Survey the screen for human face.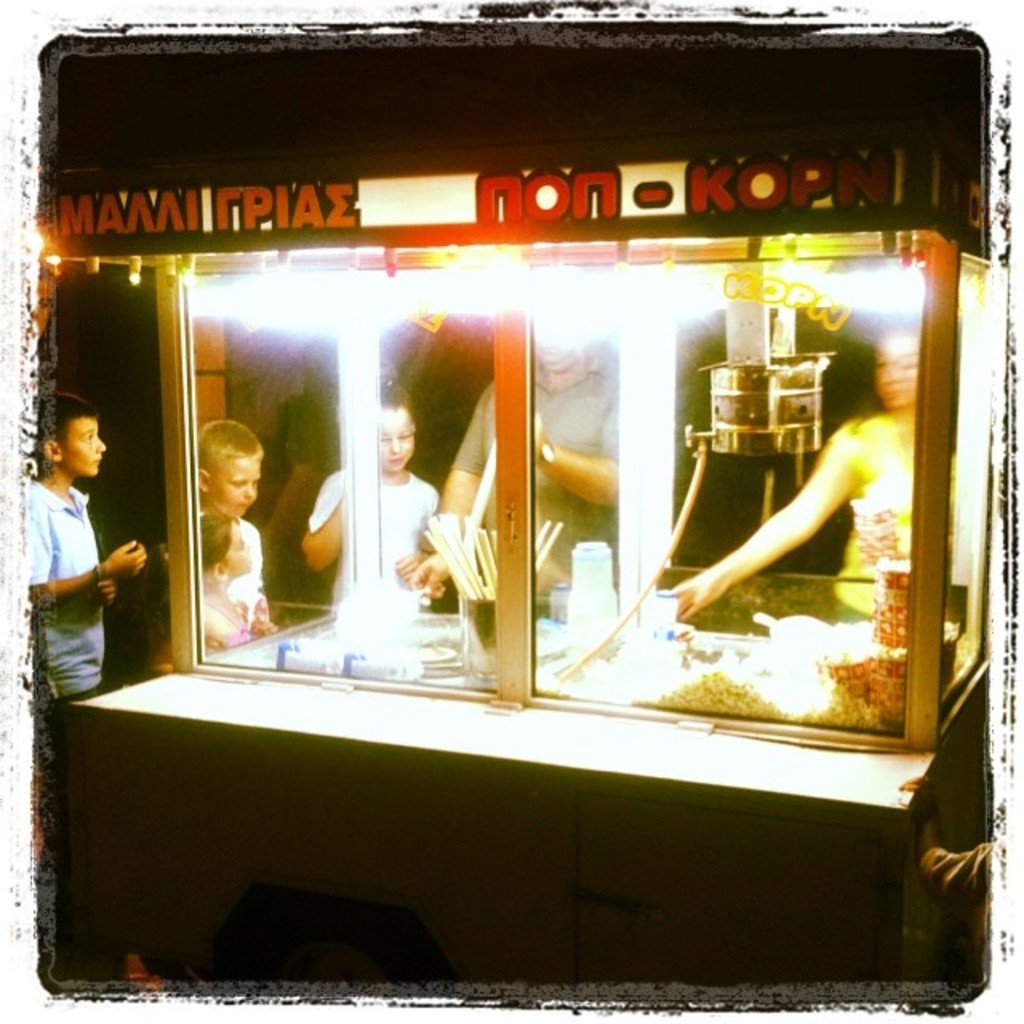
Survey found: {"x1": 208, "y1": 458, "x2": 254, "y2": 517}.
